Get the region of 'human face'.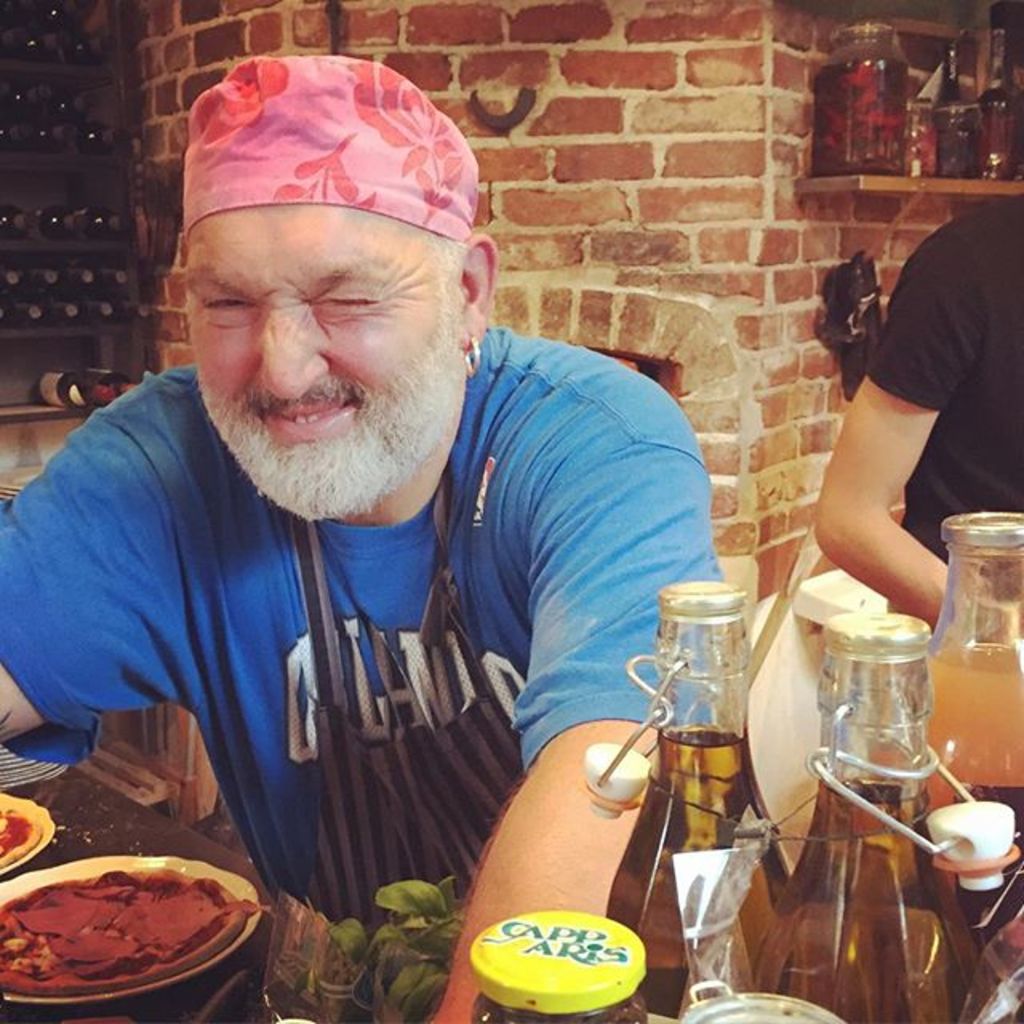
187 200 467 445.
